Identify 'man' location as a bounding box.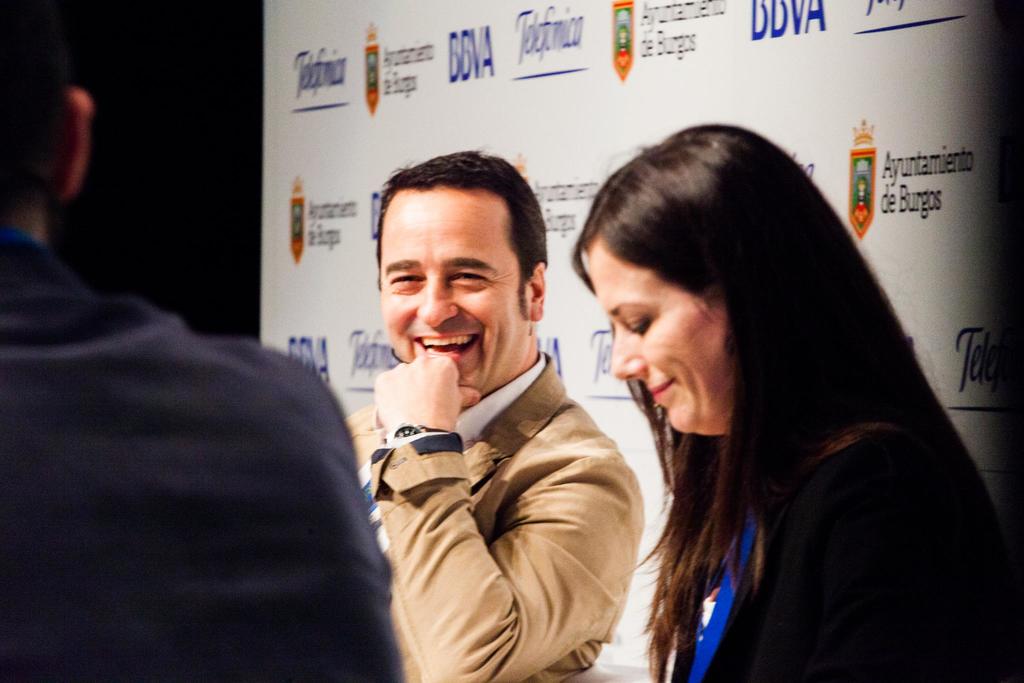
detection(0, 0, 396, 682).
